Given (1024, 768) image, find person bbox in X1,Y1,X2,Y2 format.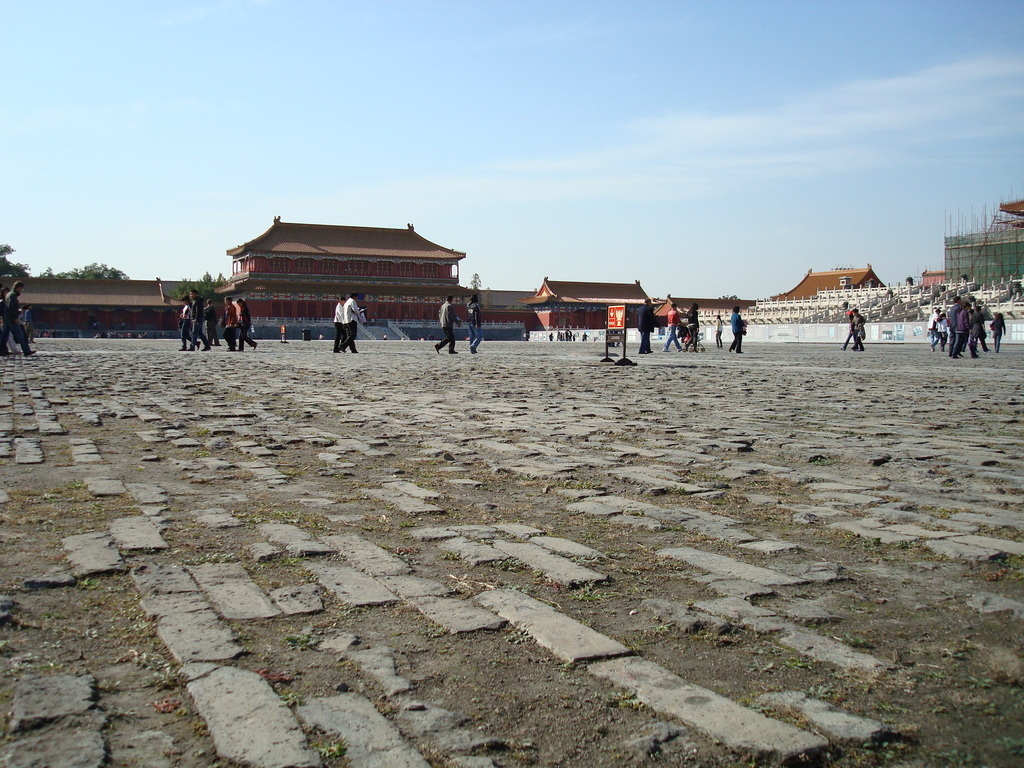
341,298,361,349.
